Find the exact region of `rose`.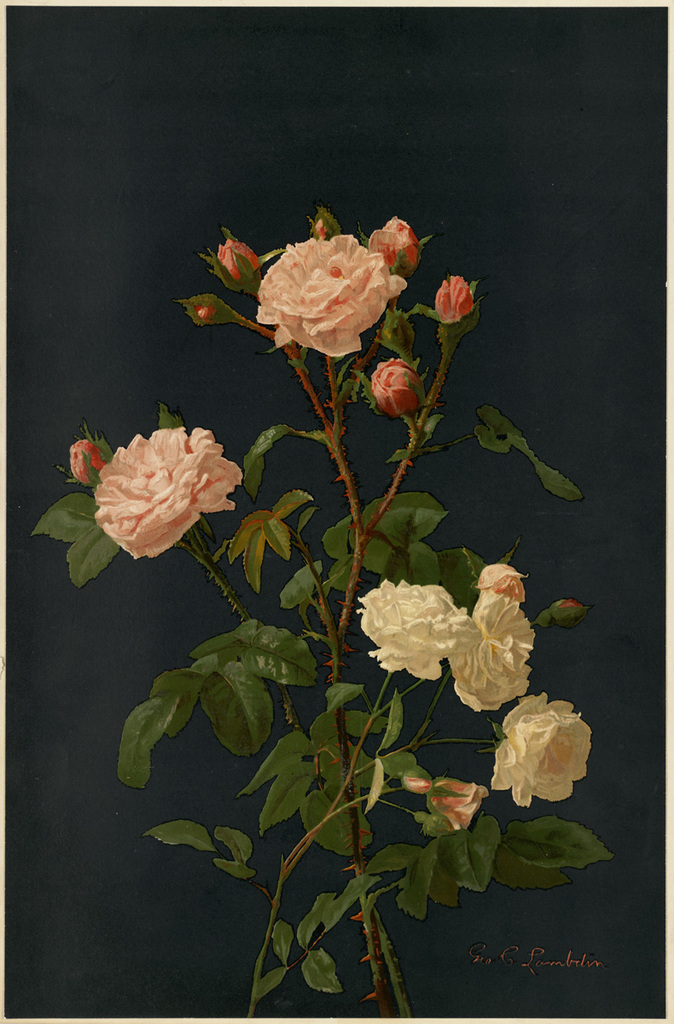
Exact region: l=444, t=587, r=537, b=712.
